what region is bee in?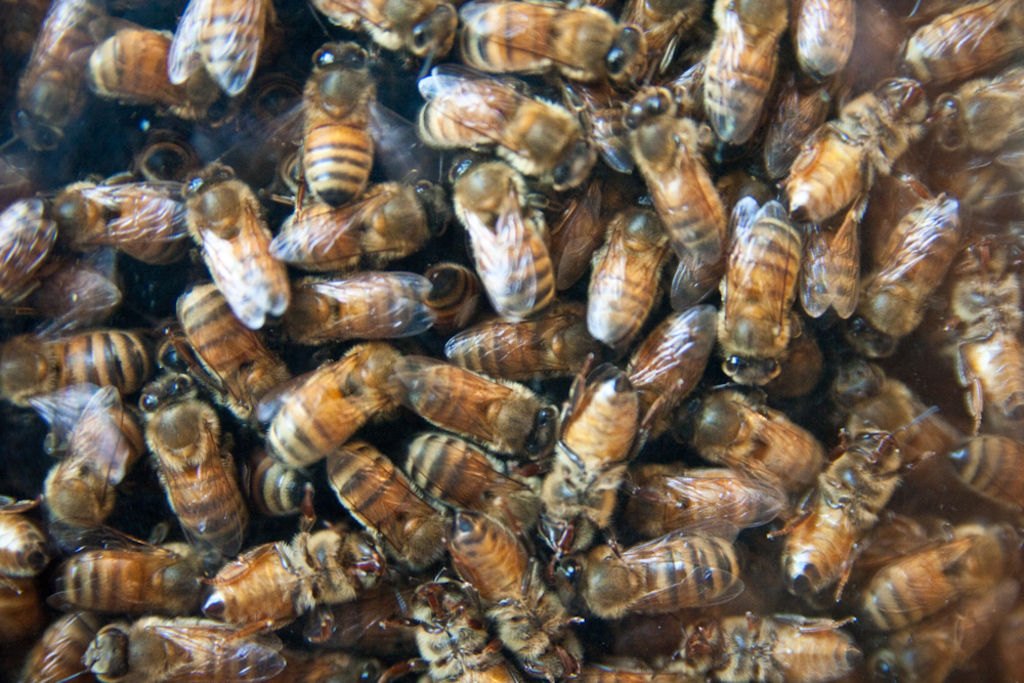
crop(0, 495, 51, 590).
